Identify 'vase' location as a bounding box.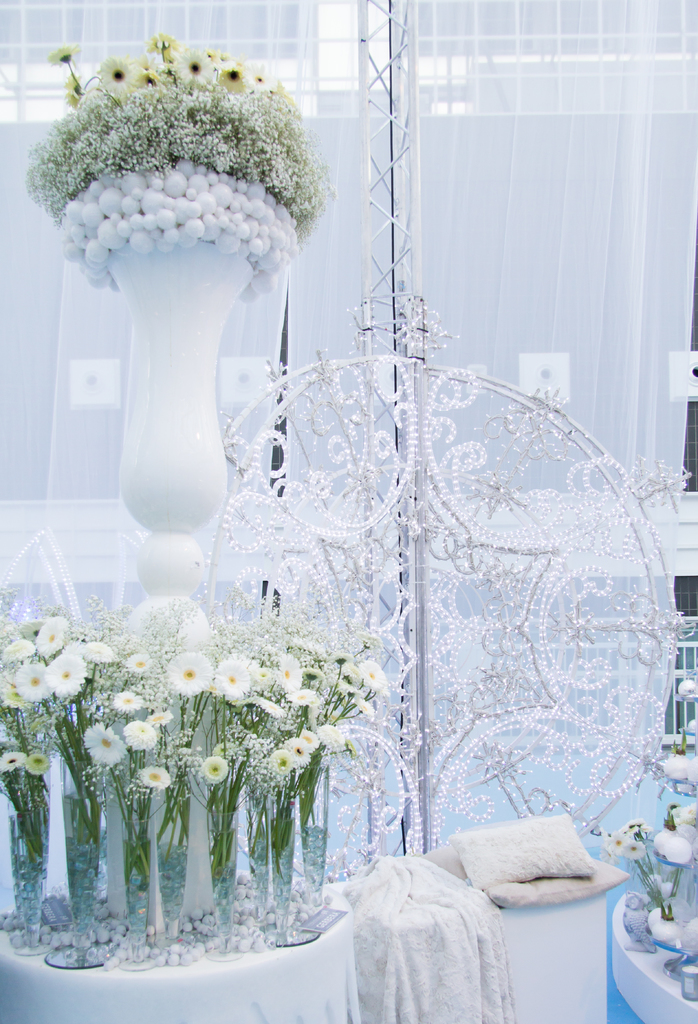
{"left": 297, "top": 756, "right": 328, "bottom": 913}.
